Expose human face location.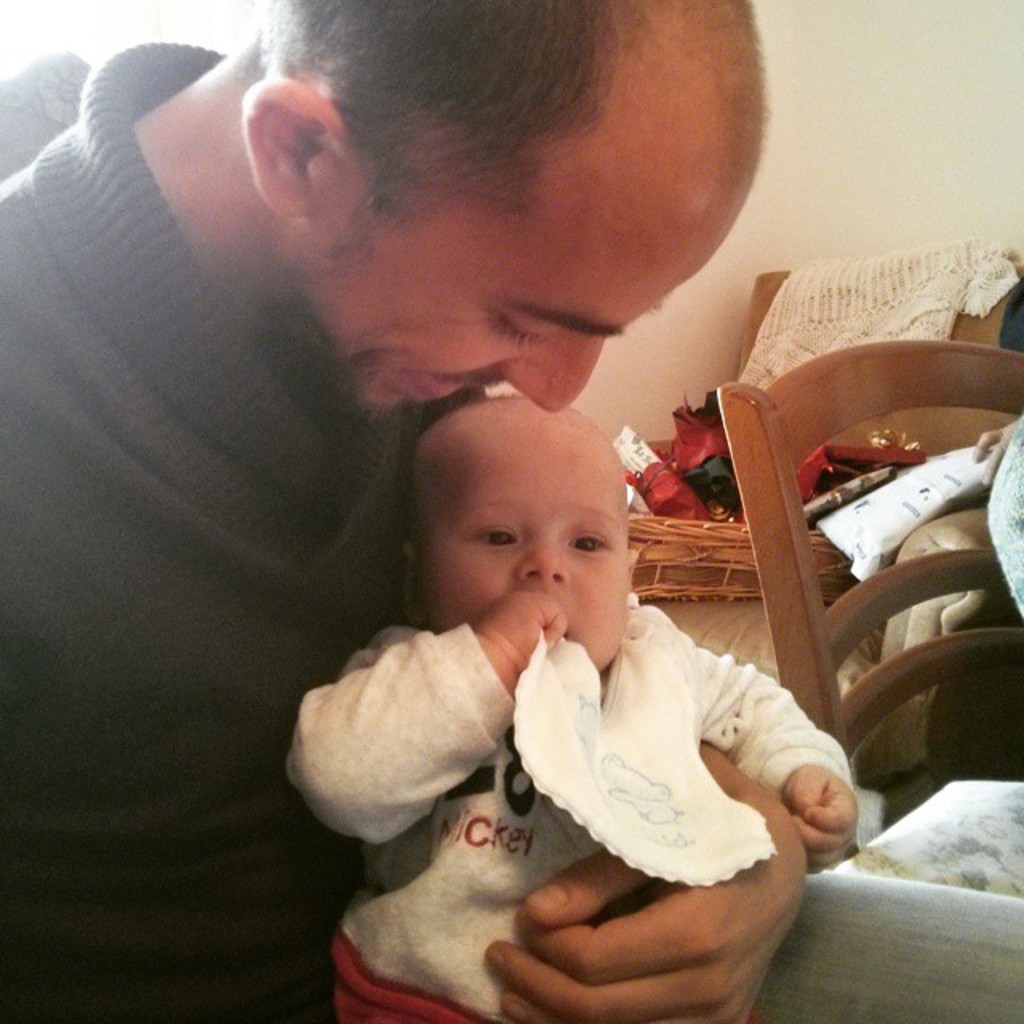
Exposed at 288 208 733 437.
